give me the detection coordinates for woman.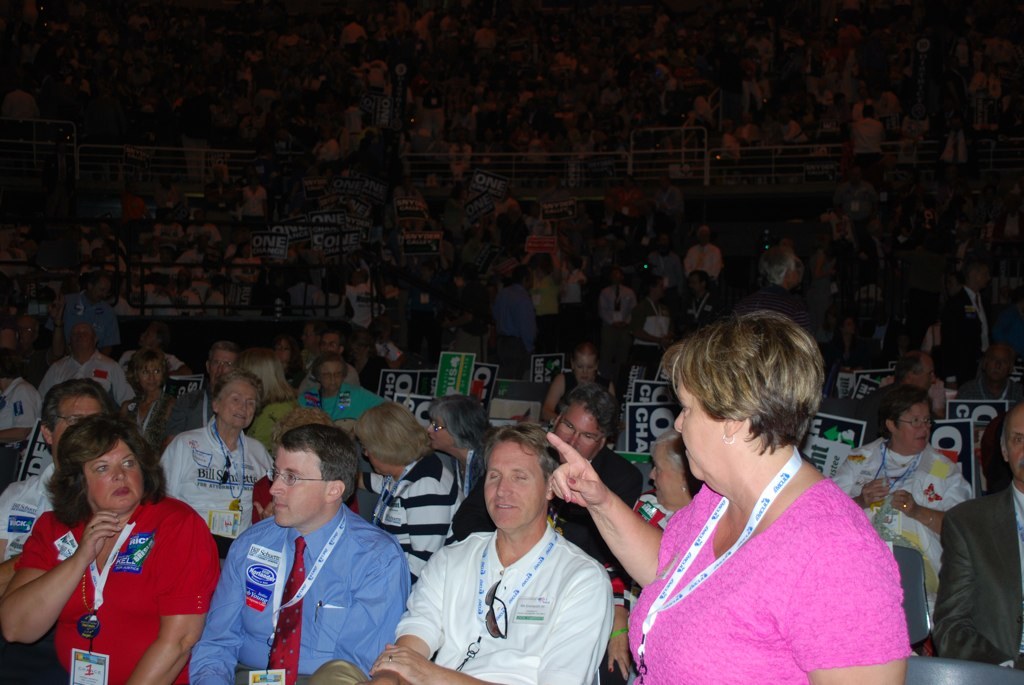
box=[352, 402, 464, 582].
